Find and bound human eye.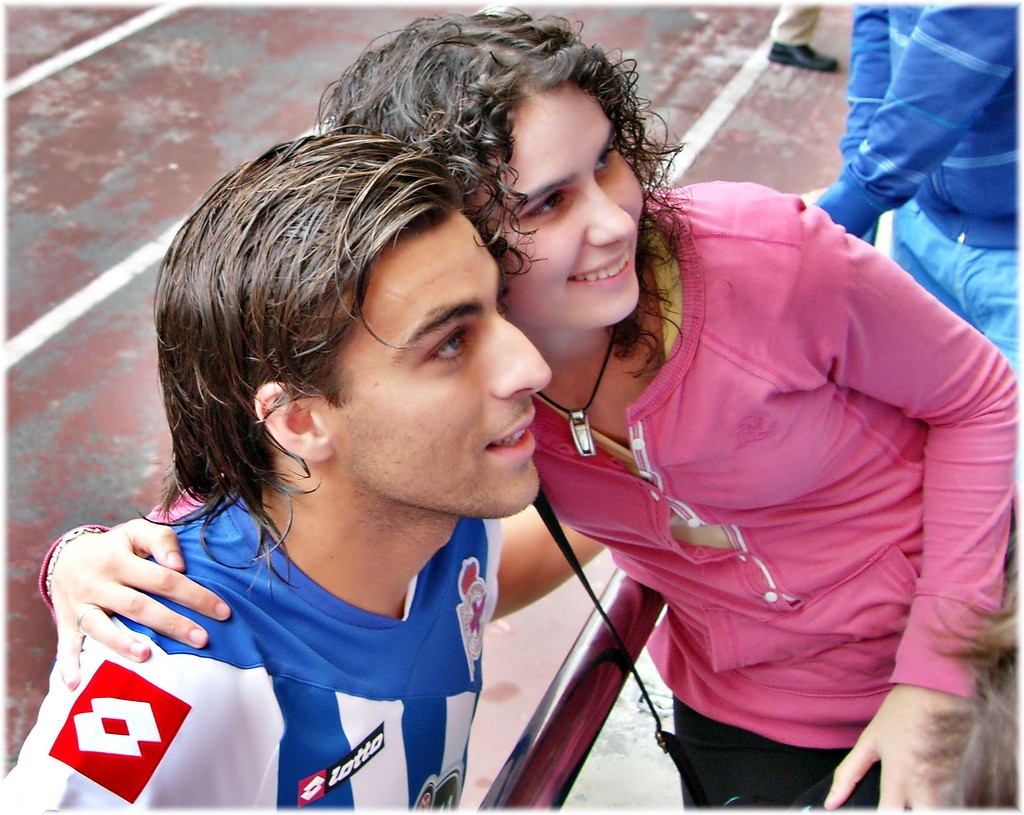
Bound: select_region(520, 188, 577, 222).
